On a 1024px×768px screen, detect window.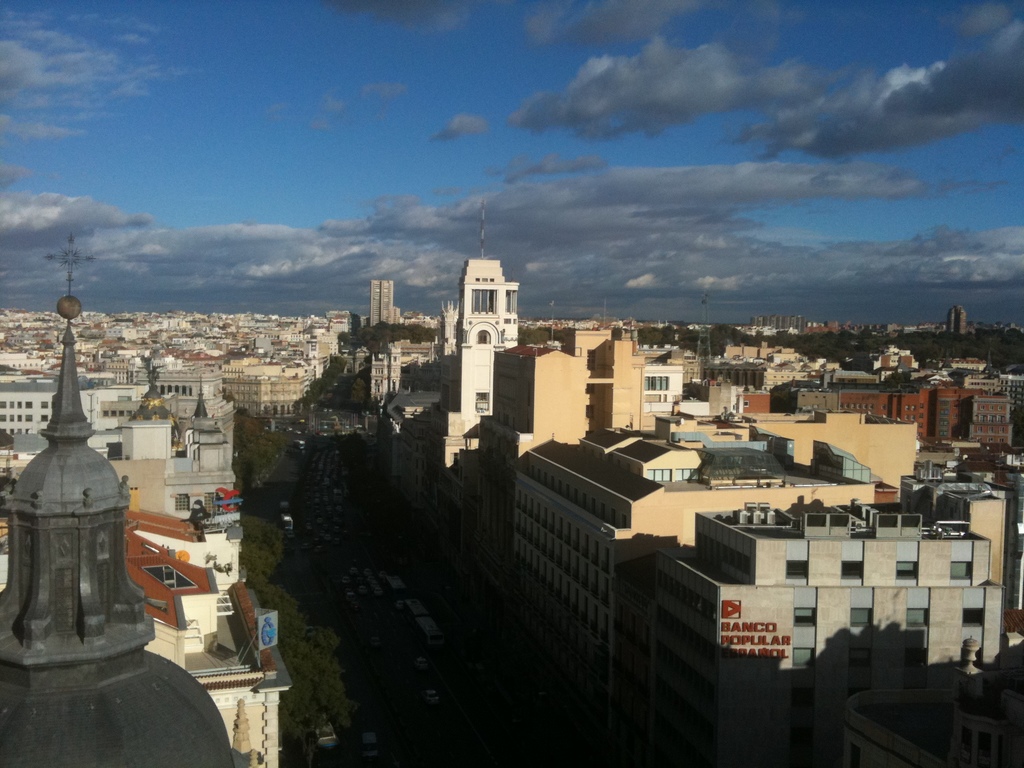
BBox(907, 605, 931, 625).
